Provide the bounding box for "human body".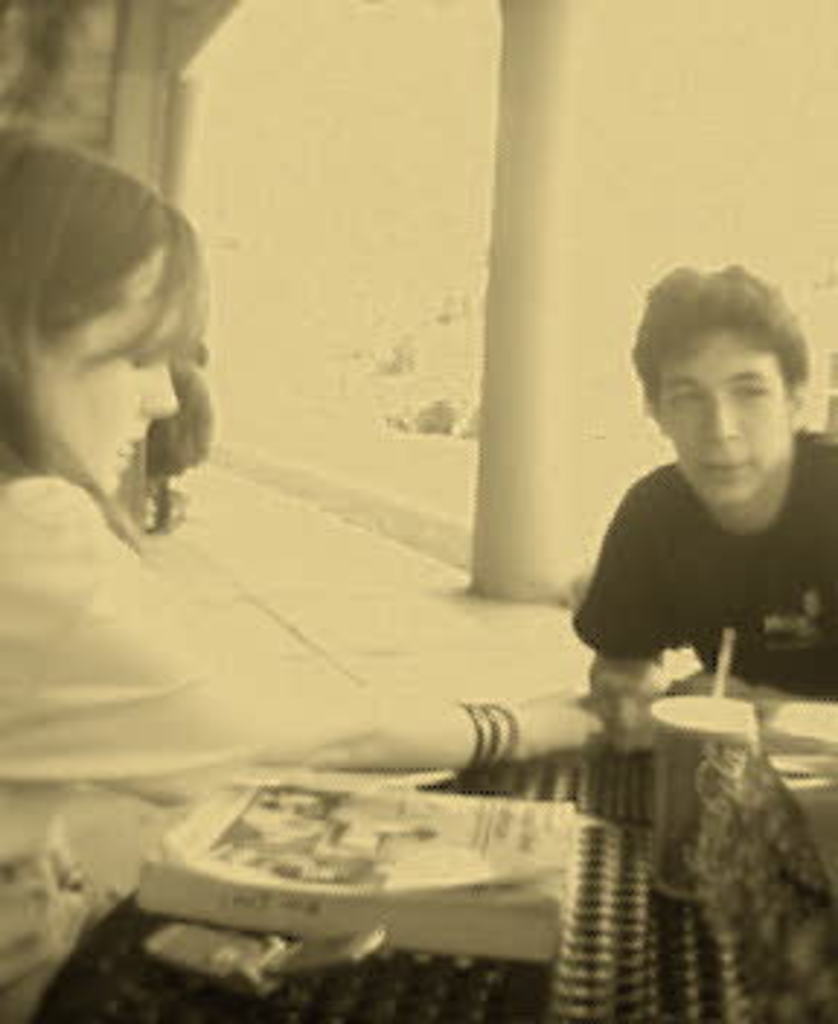
573,268,835,707.
